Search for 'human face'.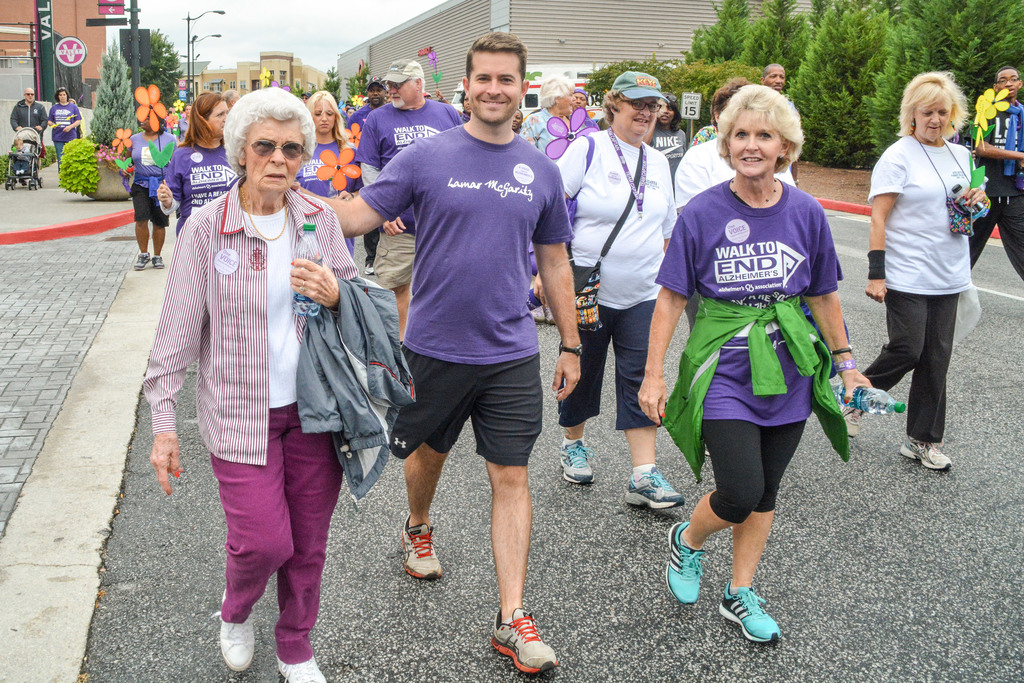
Found at [left=576, top=89, right=584, bottom=110].
